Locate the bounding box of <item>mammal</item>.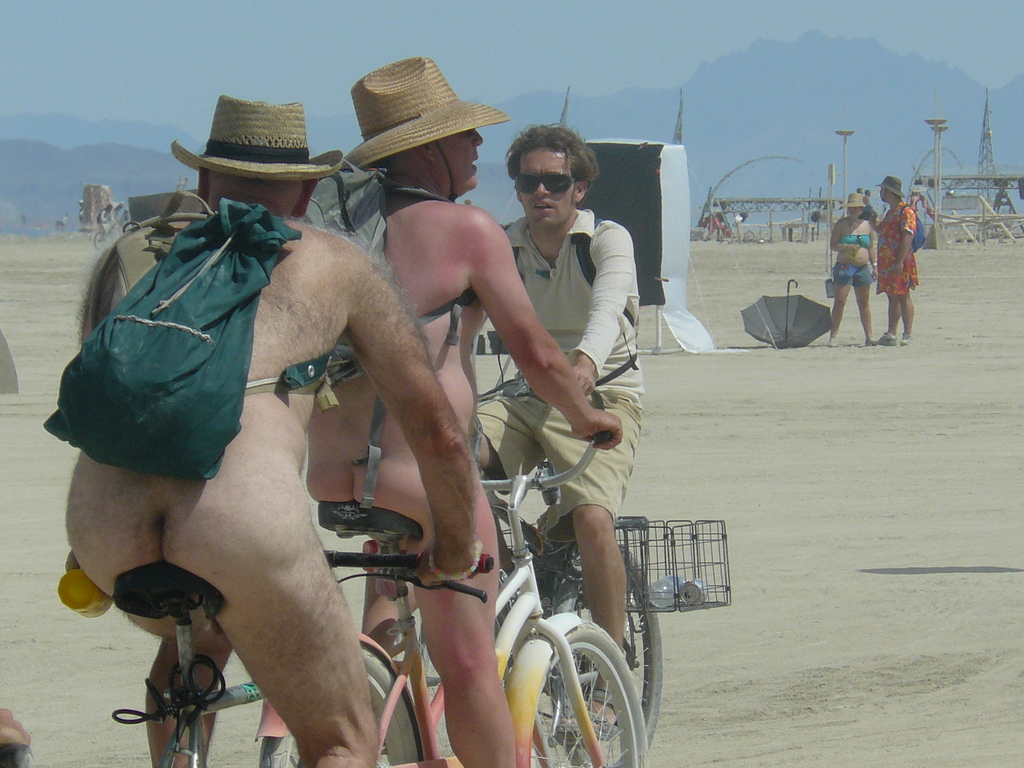
Bounding box: {"x1": 304, "y1": 49, "x2": 630, "y2": 767}.
